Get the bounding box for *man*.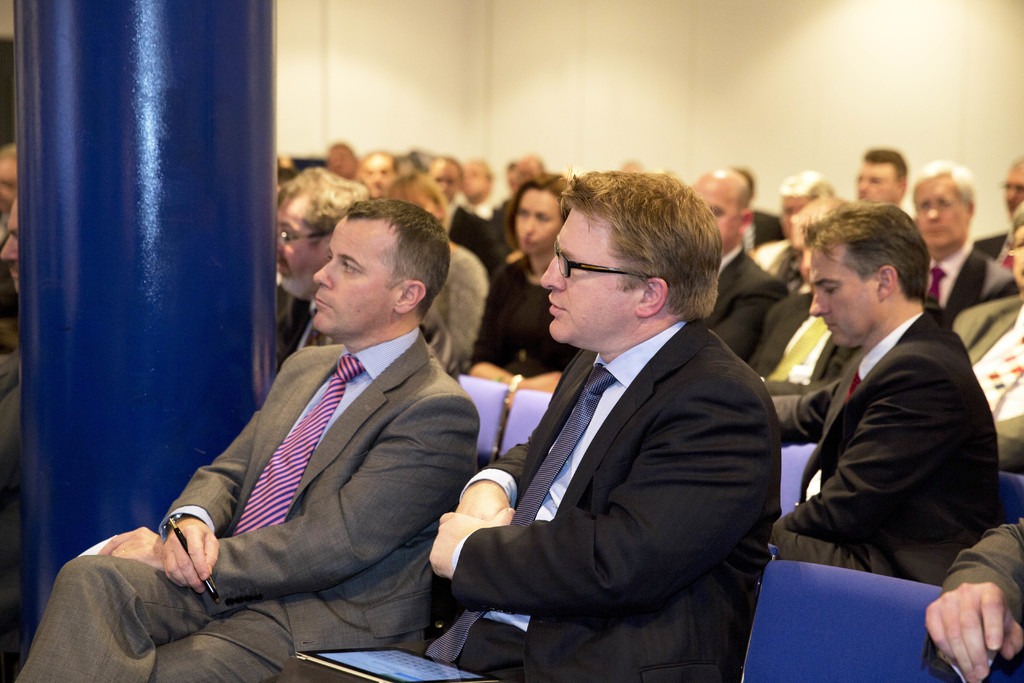
[left=771, top=196, right=997, bottom=568].
